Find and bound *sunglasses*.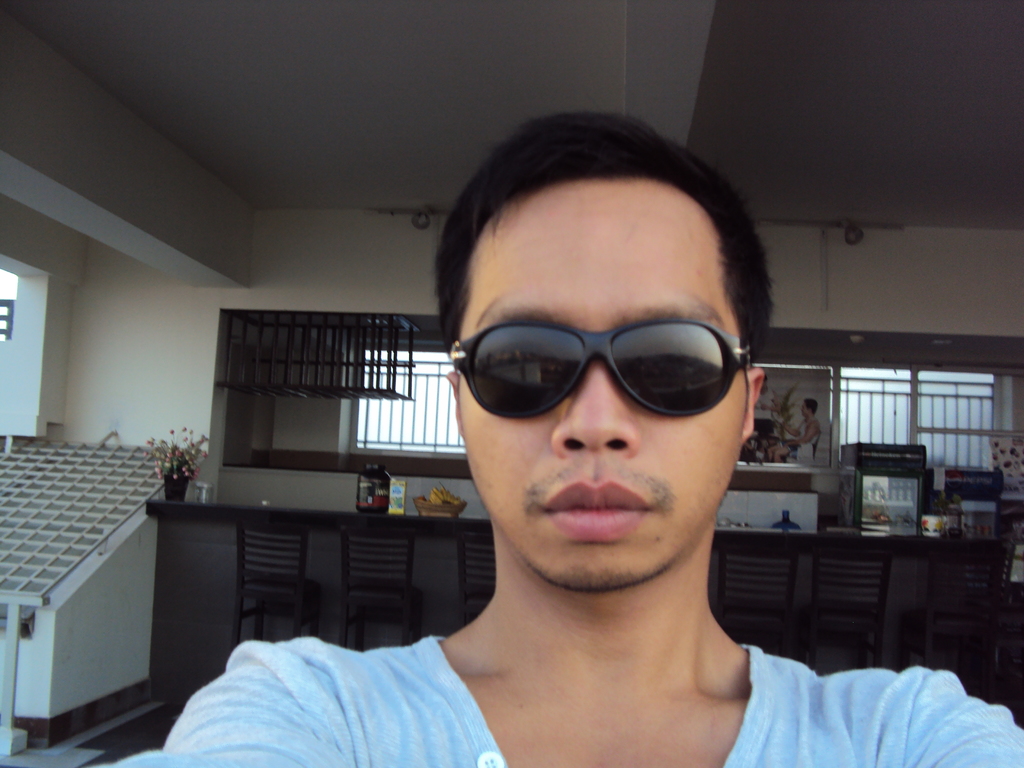
Bound: <region>453, 315, 758, 419</region>.
